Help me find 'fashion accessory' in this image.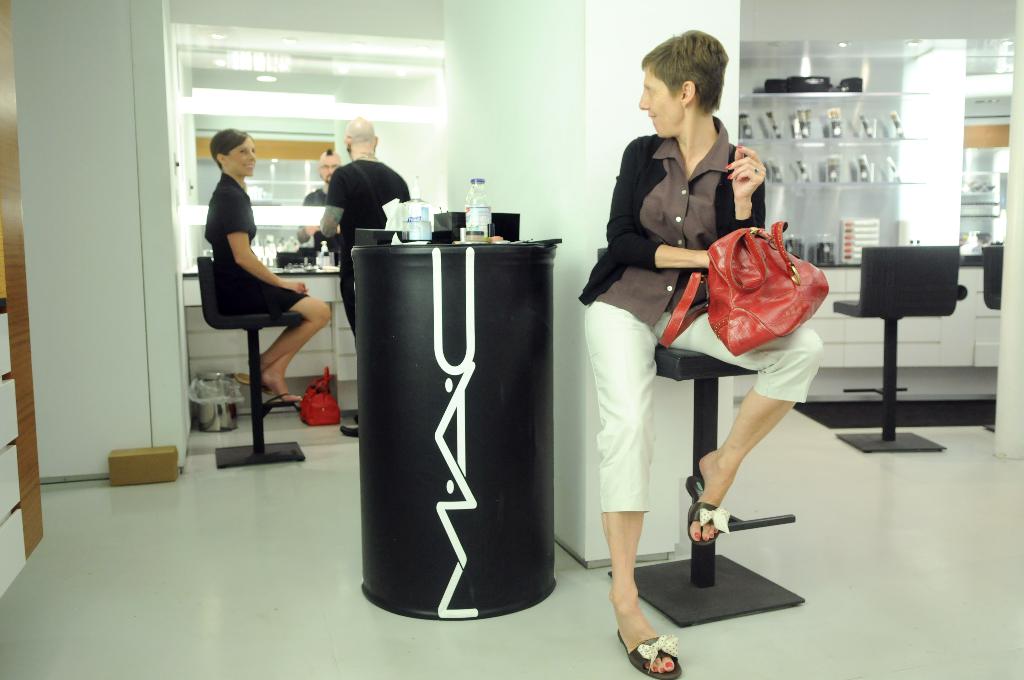
Found it: Rect(234, 374, 275, 393).
